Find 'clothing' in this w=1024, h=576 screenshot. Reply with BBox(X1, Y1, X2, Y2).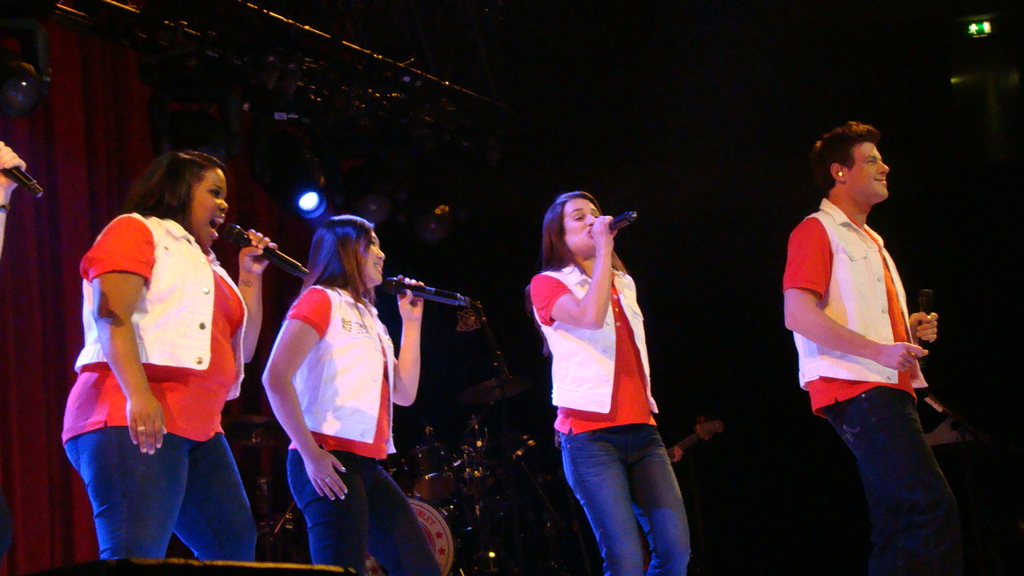
BBox(58, 207, 251, 562).
